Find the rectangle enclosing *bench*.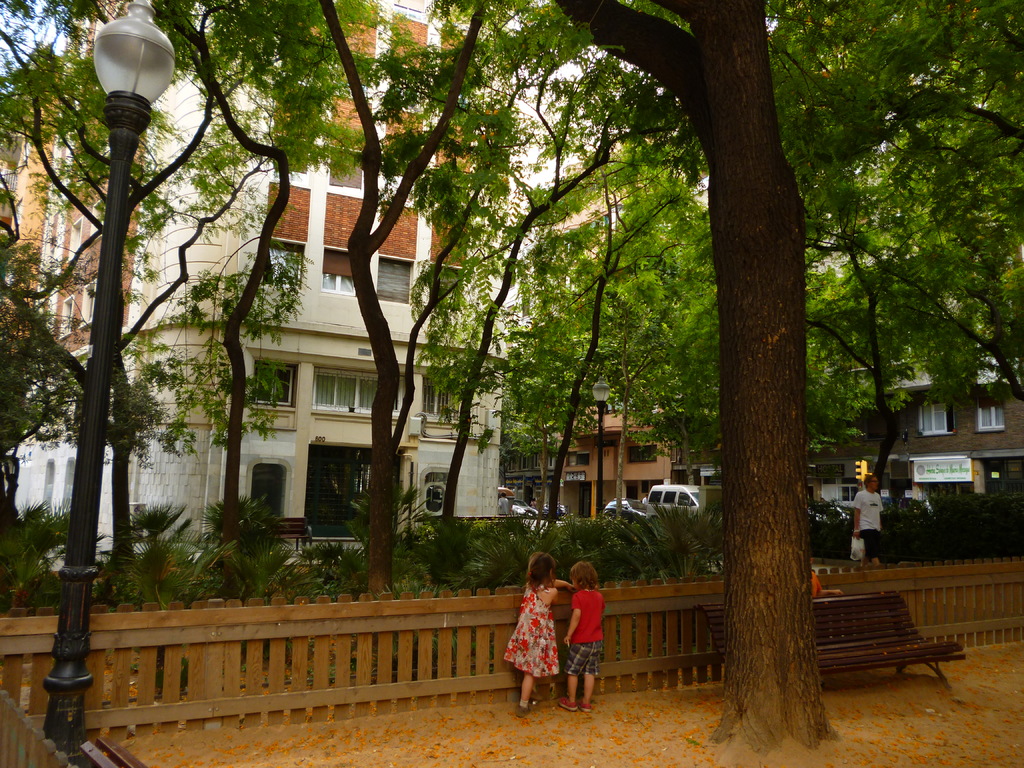
[812,587,972,712].
